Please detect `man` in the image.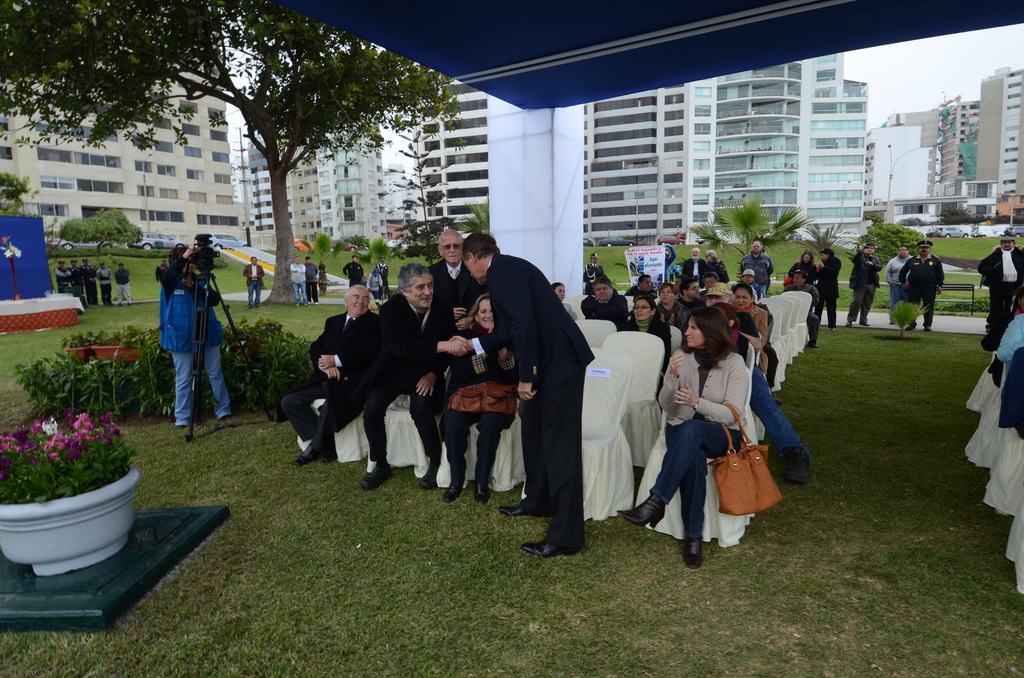
[x1=784, y1=271, x2=820, y2=346].
